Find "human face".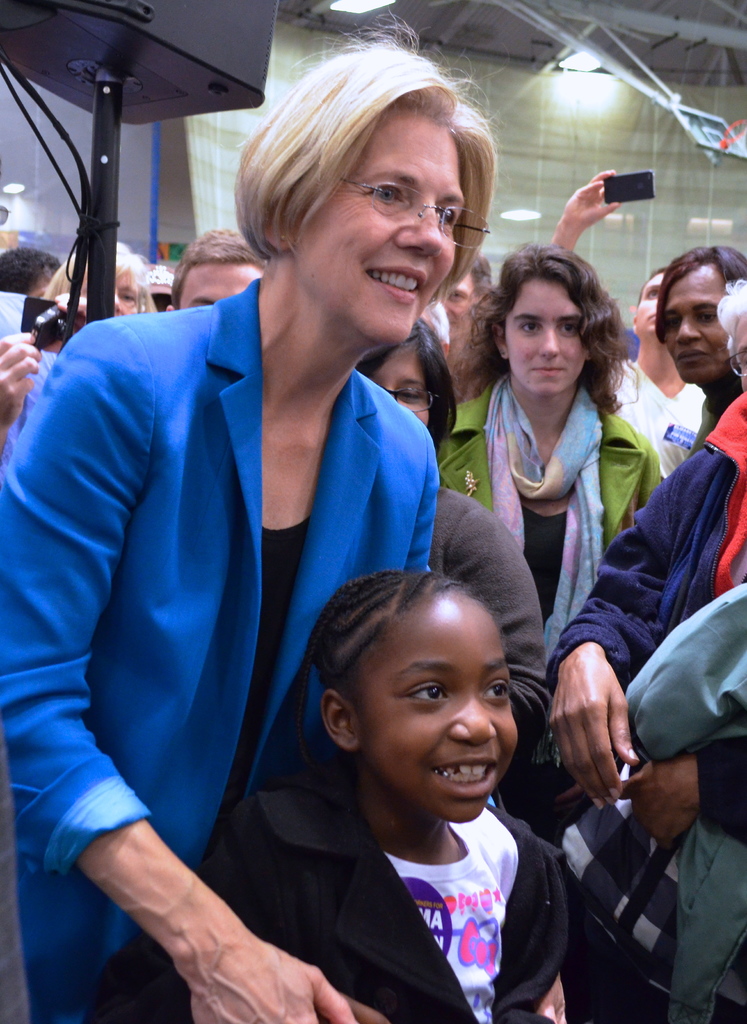
l=659, t=257, r=716, b=388.
